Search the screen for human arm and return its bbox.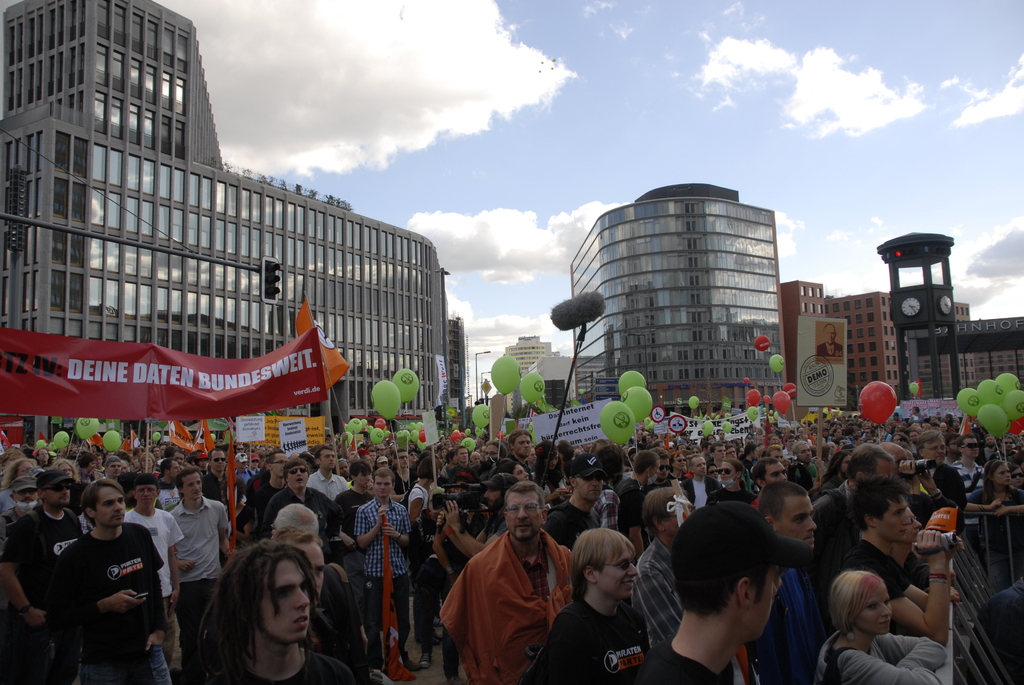
Found: bbox=[881, 522, 950, 646].
